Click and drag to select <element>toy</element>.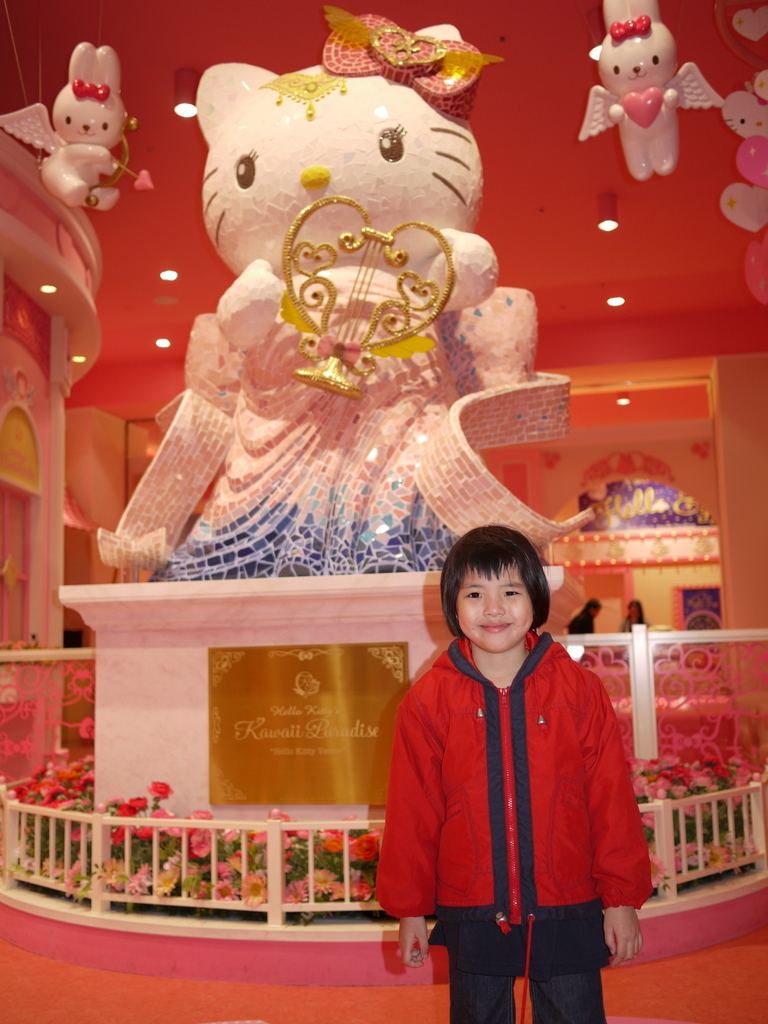
Selection: locate(89, 5, 479, 580).
